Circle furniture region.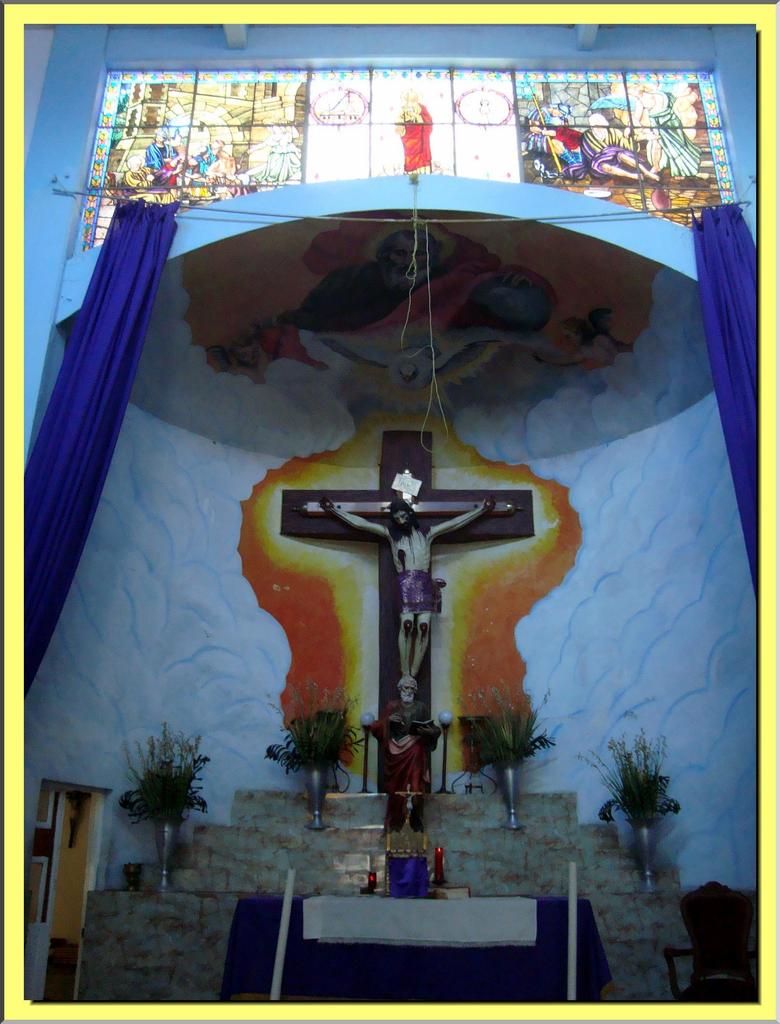
Region: Rect(657, 879, 758, 1002).
